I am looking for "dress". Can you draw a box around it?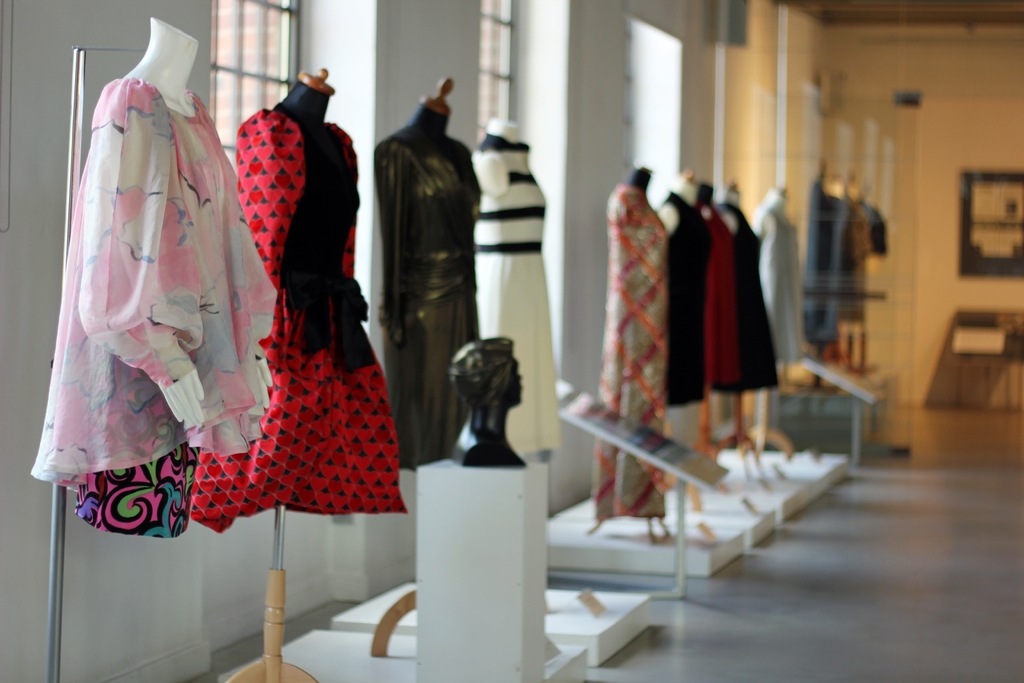
Sure, the bounding box is x1=188, y1=81, x2=407, y2=529.
